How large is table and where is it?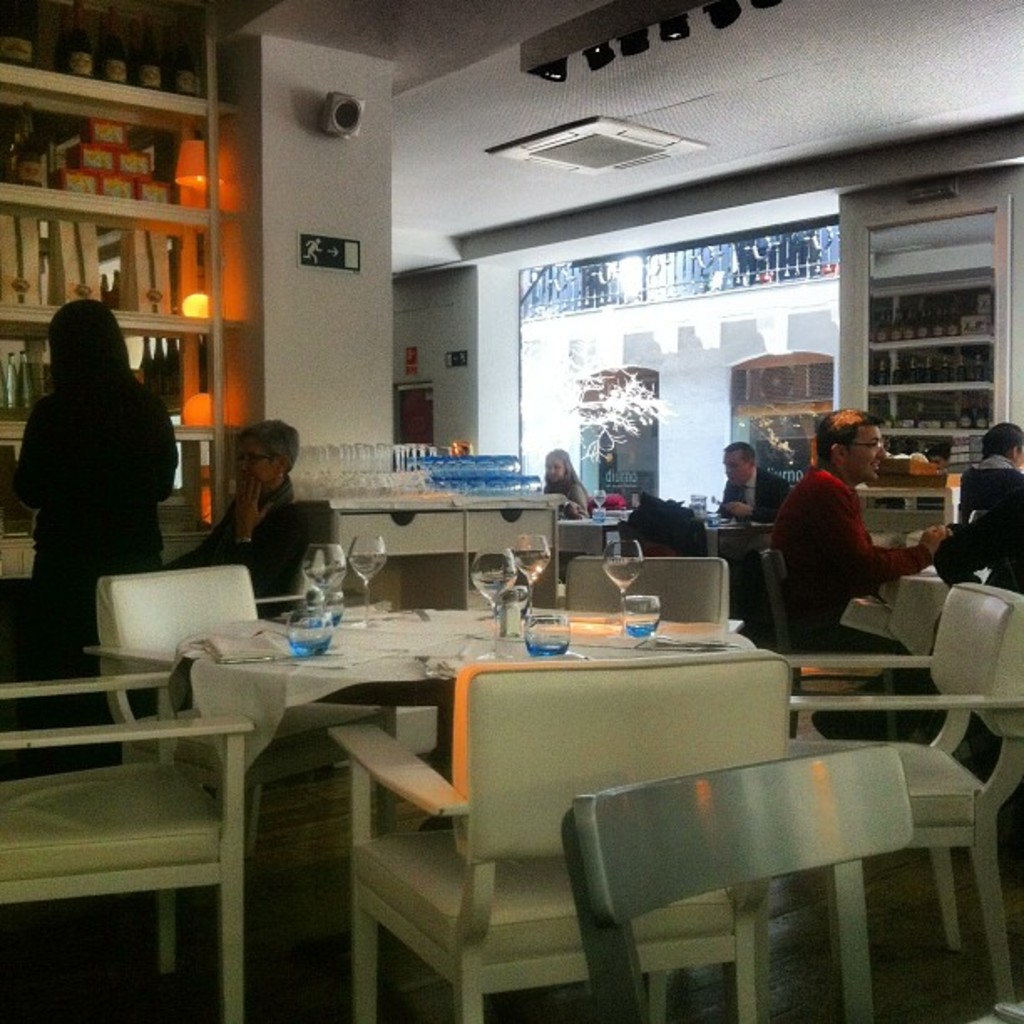
Bounding box: [338, 487, 569, 586].
